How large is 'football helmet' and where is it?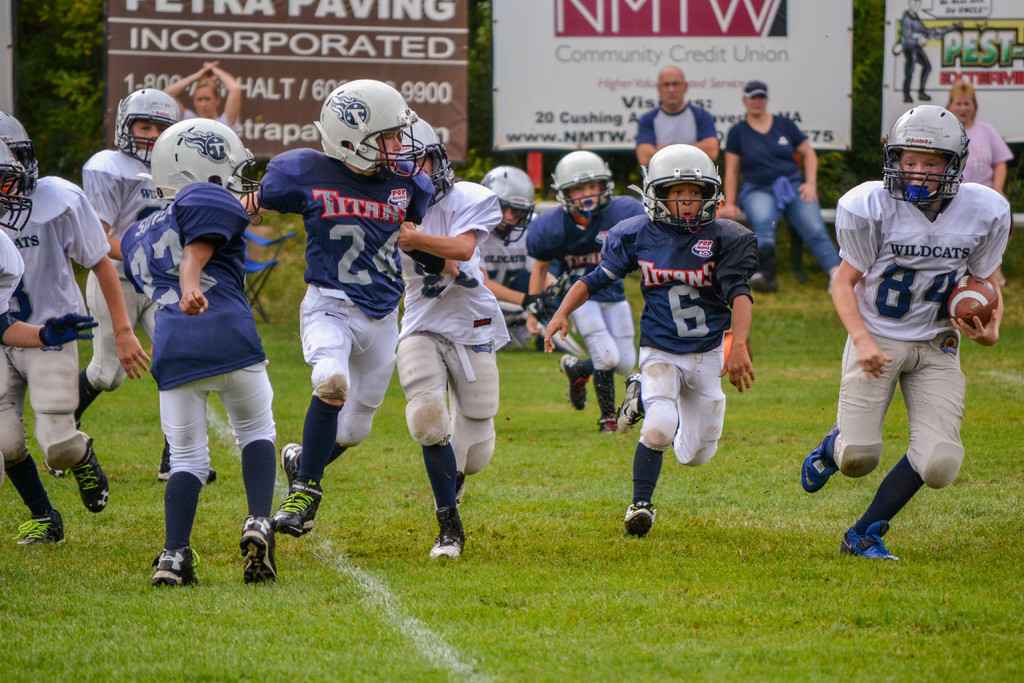
Bounding box: (left=114, top=86, right=178, bottom=169).
